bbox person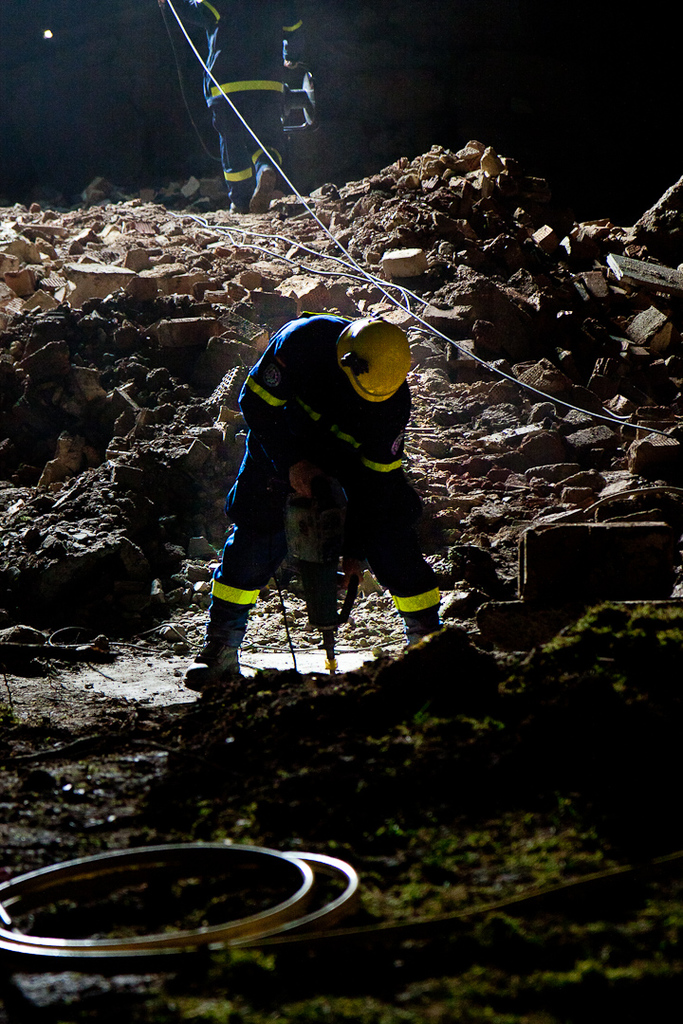
locate(201, 0, 311, 231)
